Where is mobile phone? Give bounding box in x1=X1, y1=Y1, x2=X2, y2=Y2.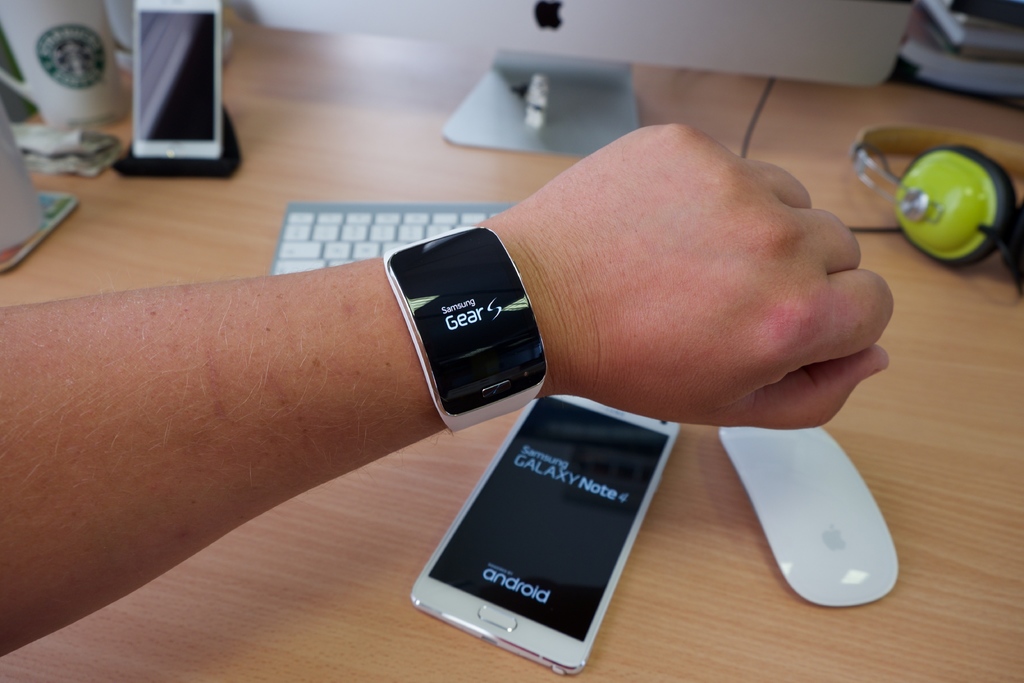
x1=134, y1=0, x2=223, y2=164.
